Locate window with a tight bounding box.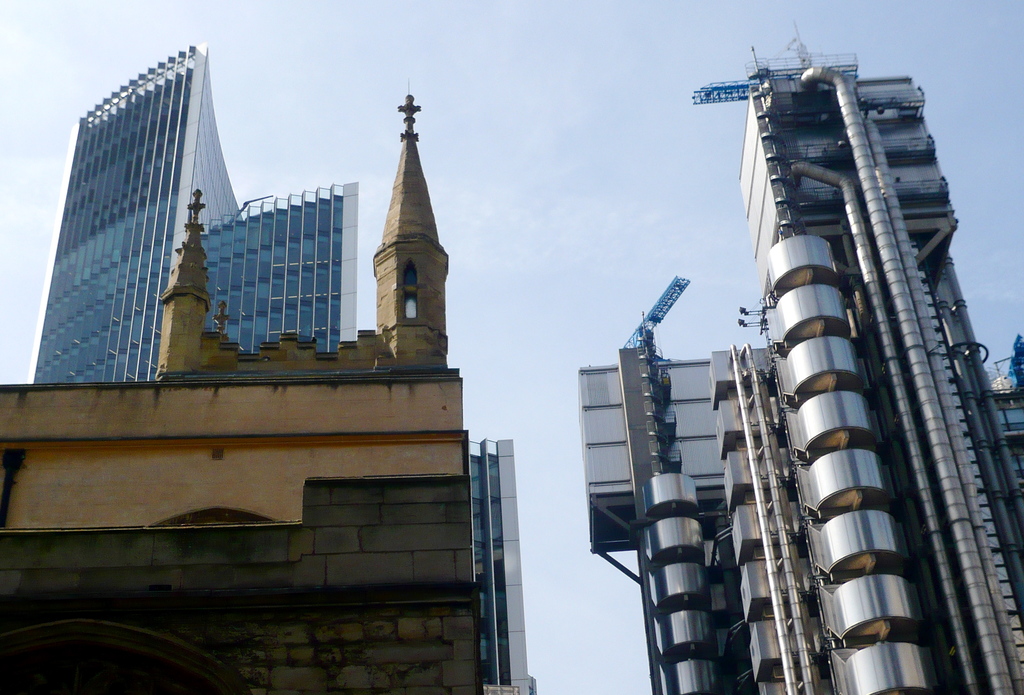
crop(403, 263, 419, 318).
